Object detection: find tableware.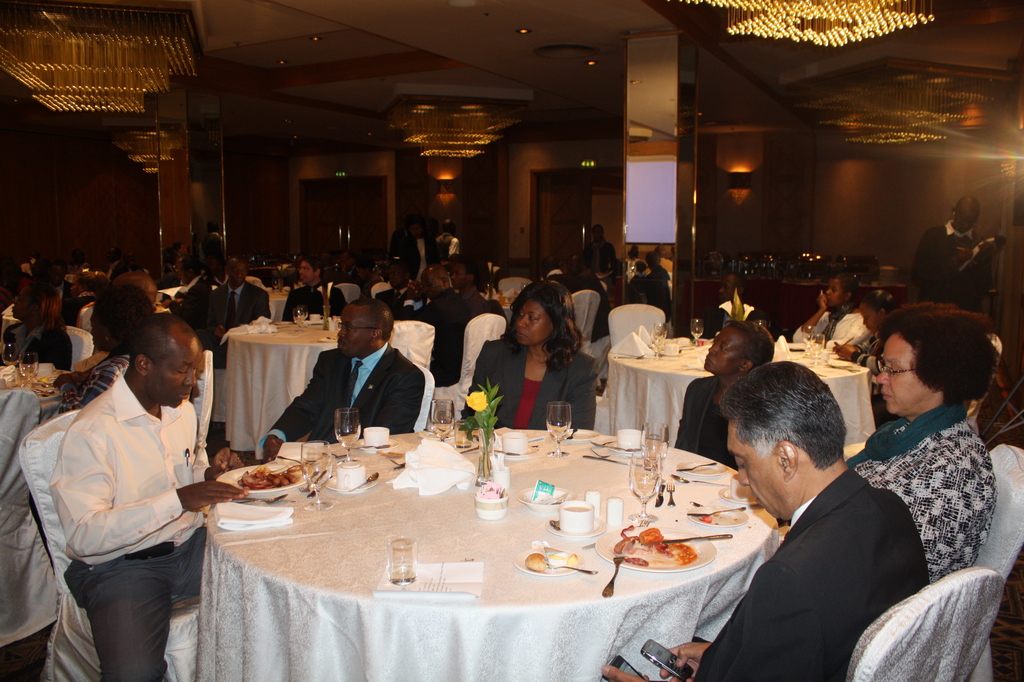
bbox=(597, 556, 615, 597).
